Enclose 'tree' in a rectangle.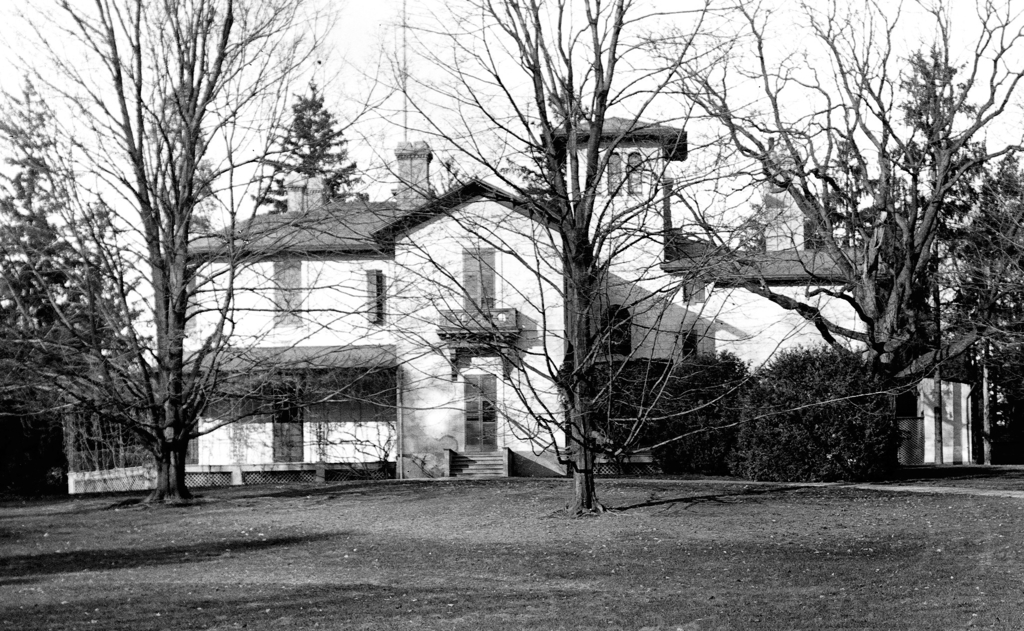
[left=893, top=71, right=980, bottom=275].
